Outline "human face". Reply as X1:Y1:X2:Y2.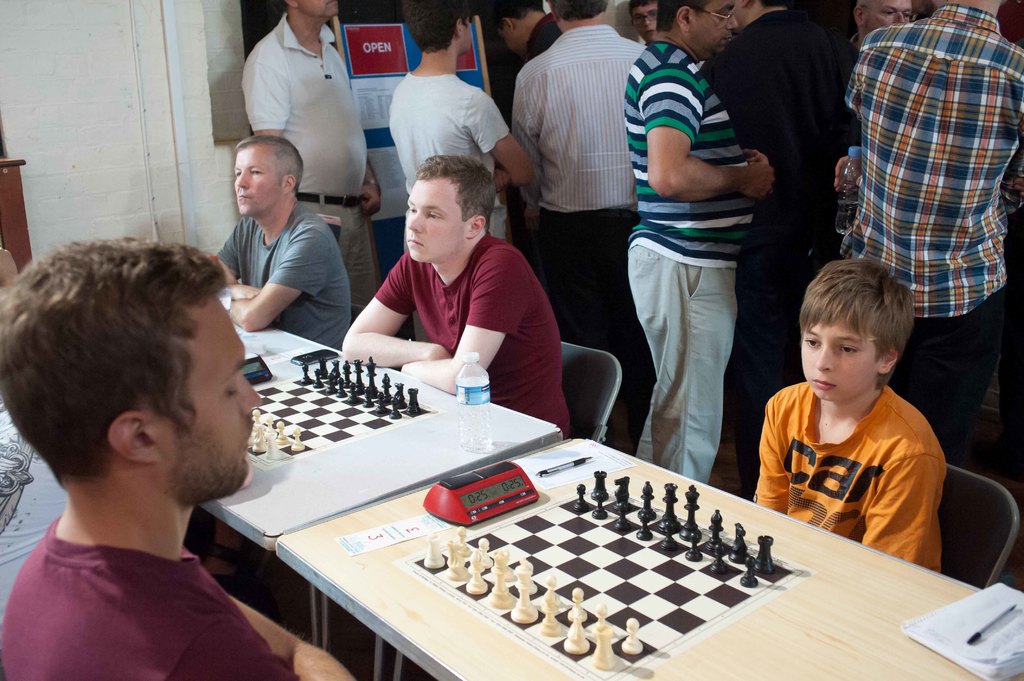
801:319:876:401.
